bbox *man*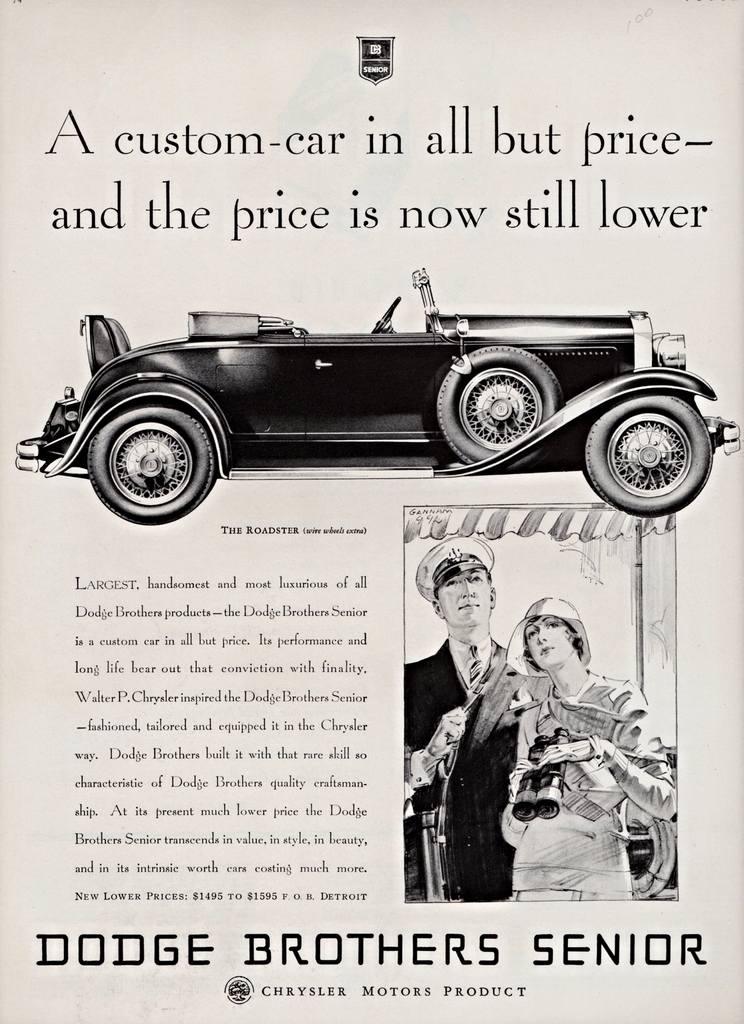
<bbox>425, 531, 544, 911</bbox>
